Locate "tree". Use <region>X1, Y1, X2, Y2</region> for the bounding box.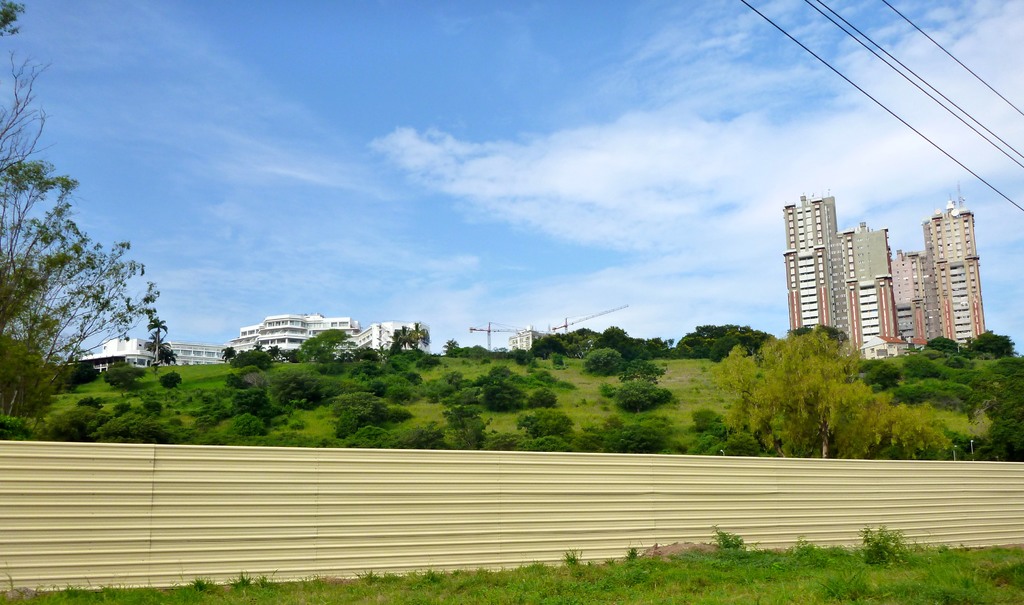
<region>259, 342, 278, 357</region>.
